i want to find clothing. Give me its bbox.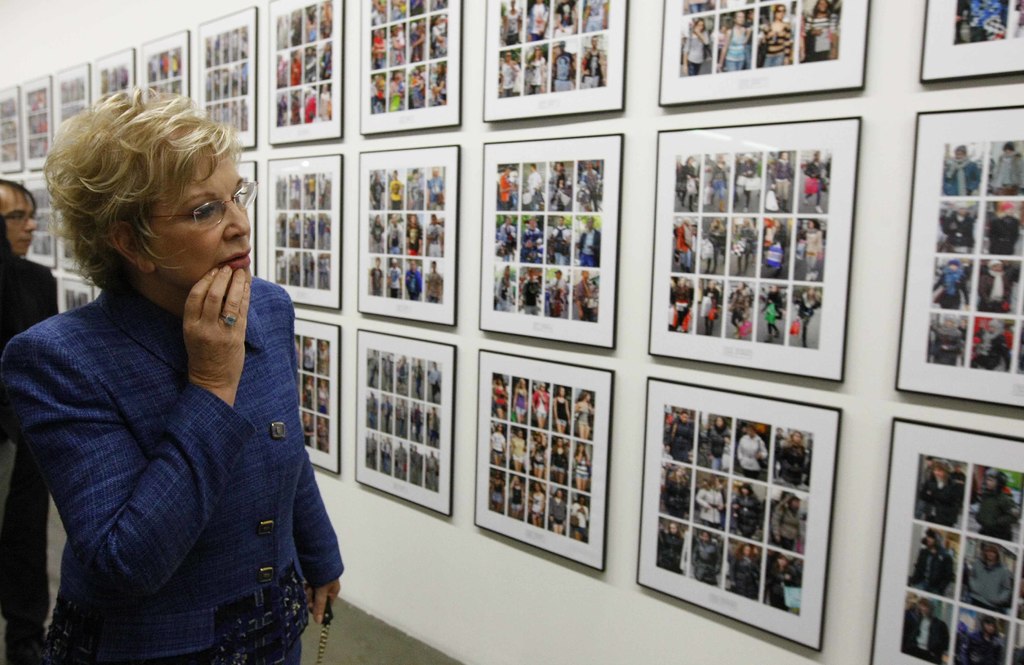
bbox(323, 5, 332, 34).
